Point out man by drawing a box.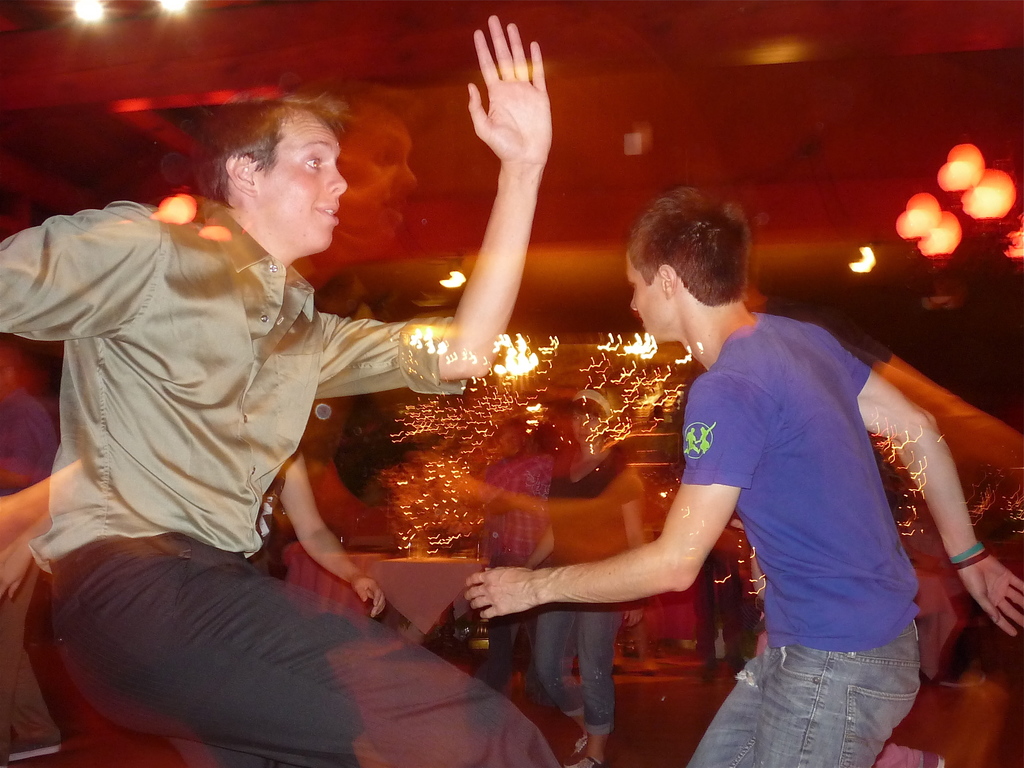
(0, 17, 555, 767).
